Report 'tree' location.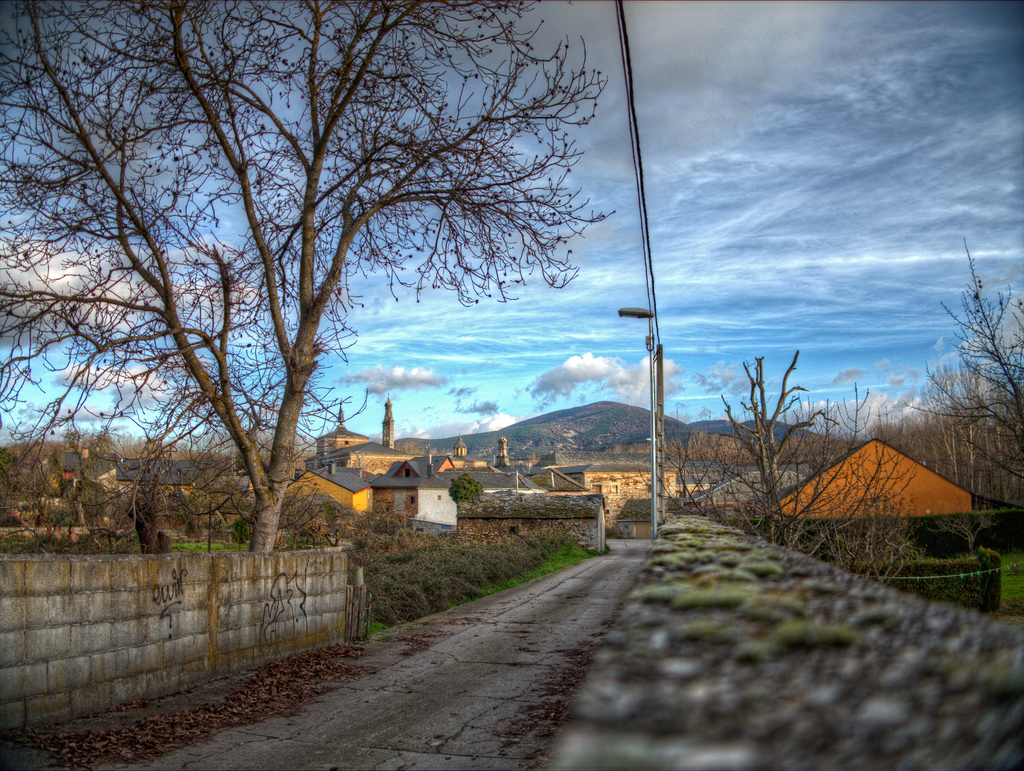
Report: 447/474/483/498.
